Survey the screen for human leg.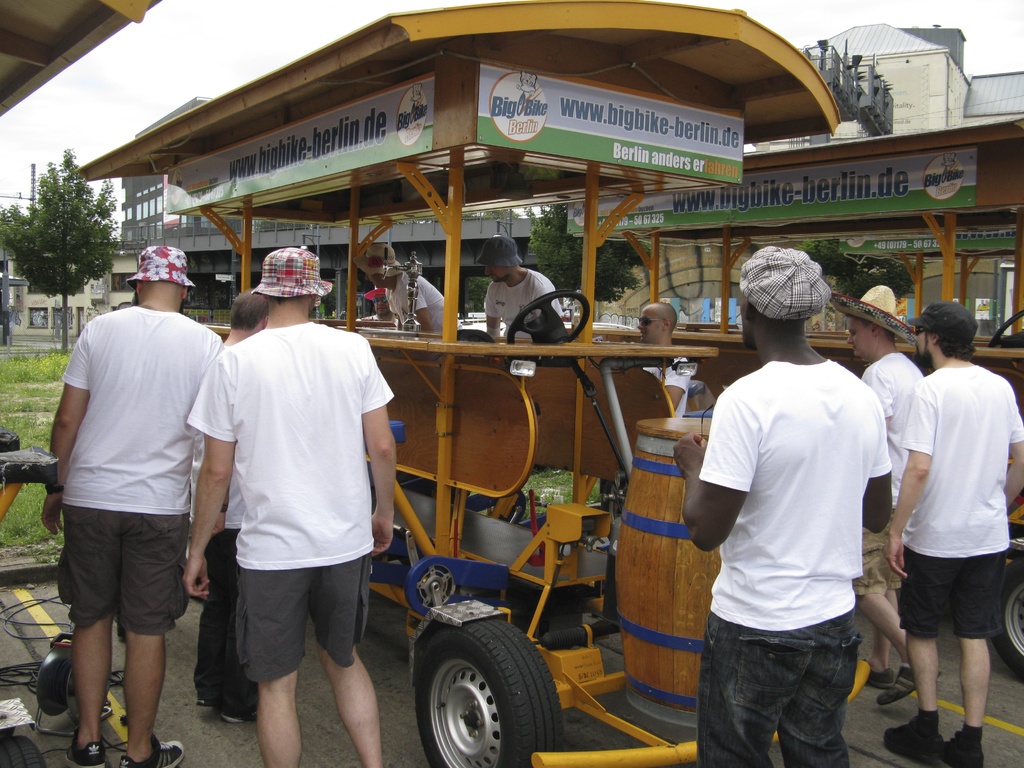
Survey found: box=[256, 668, 300, 767].
